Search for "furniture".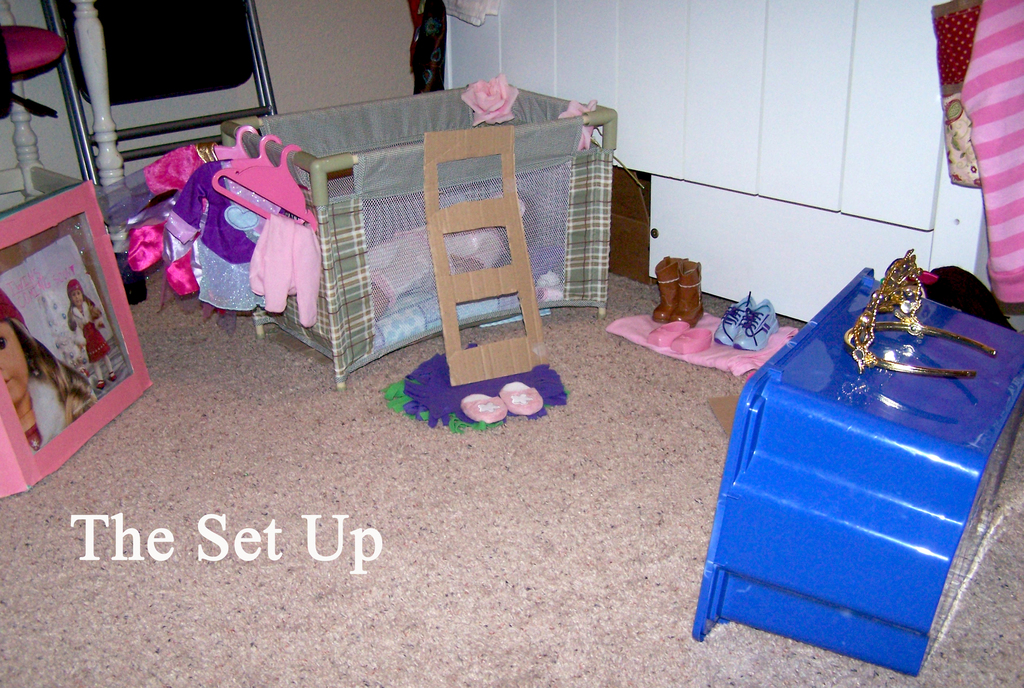
Found at bbox(0, 0, 133, 250).
